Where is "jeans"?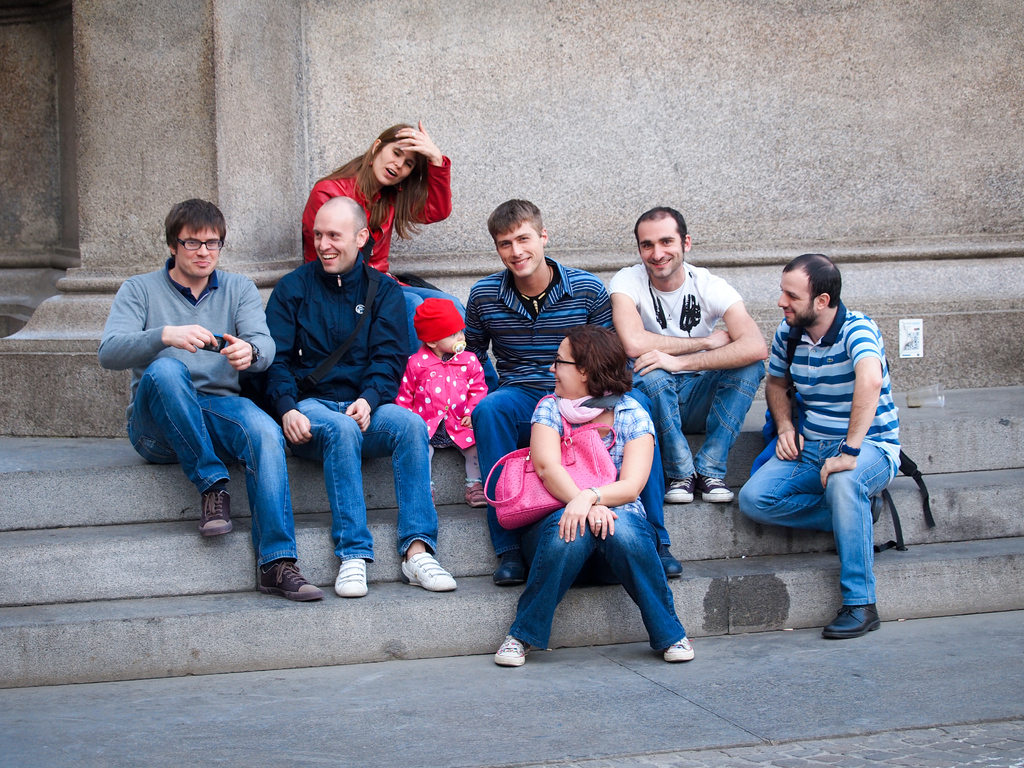
select_region(488, 497, 688, 669).
